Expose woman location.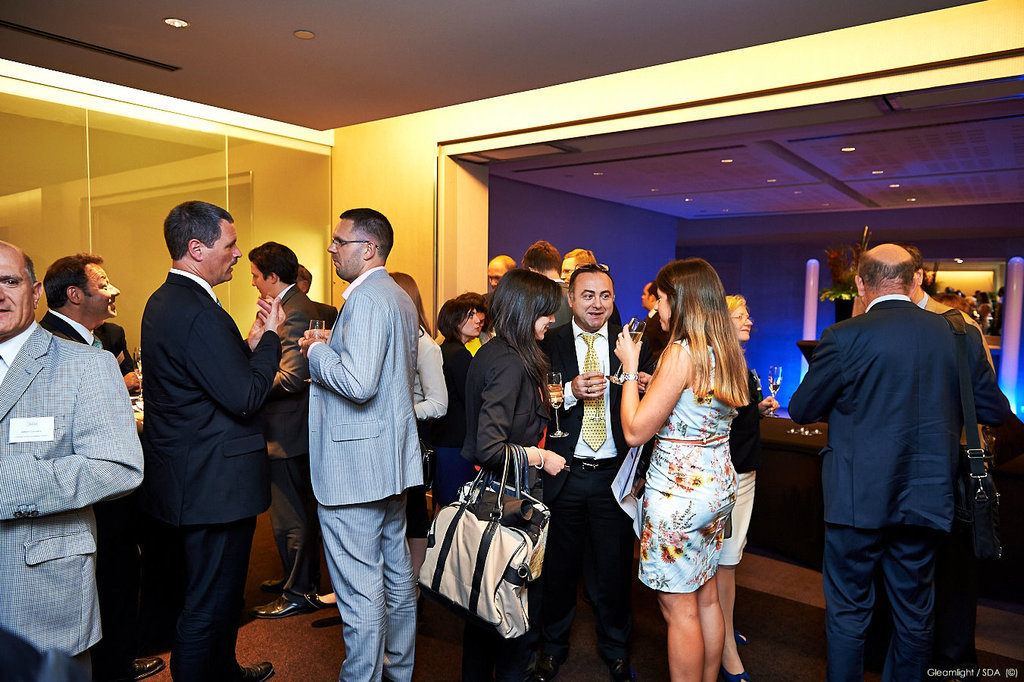
Exposed at [728, 292, 779, 681].
